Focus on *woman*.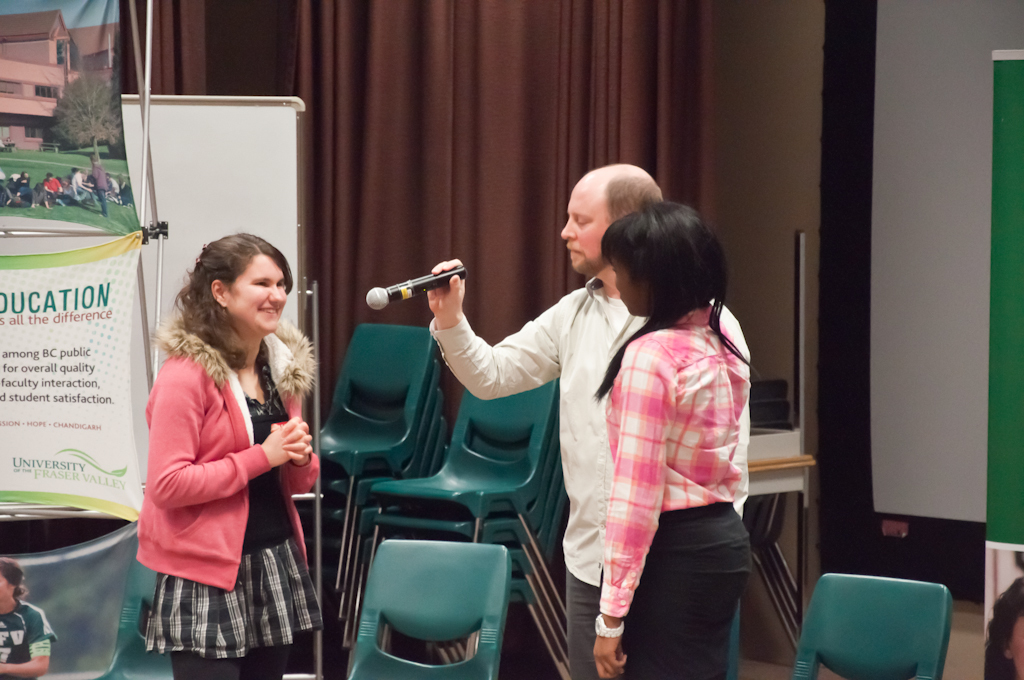
Focused at 593, 201, 754, 679.
